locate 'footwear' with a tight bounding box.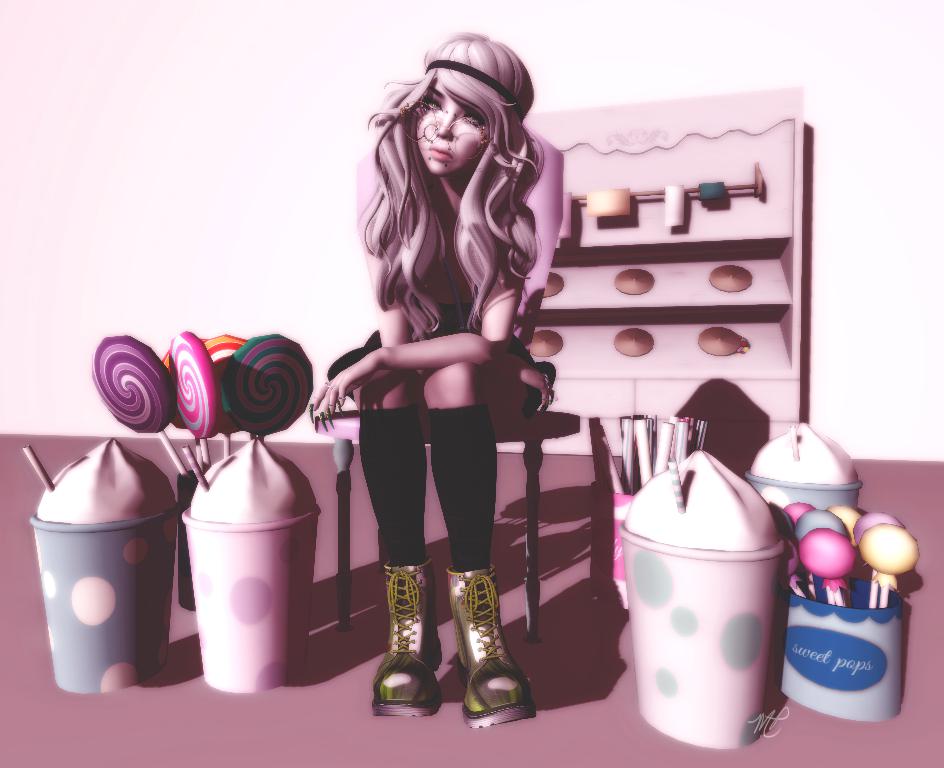
{"left": 457, "top": 575, "right": 529, "bottom": 743}.
